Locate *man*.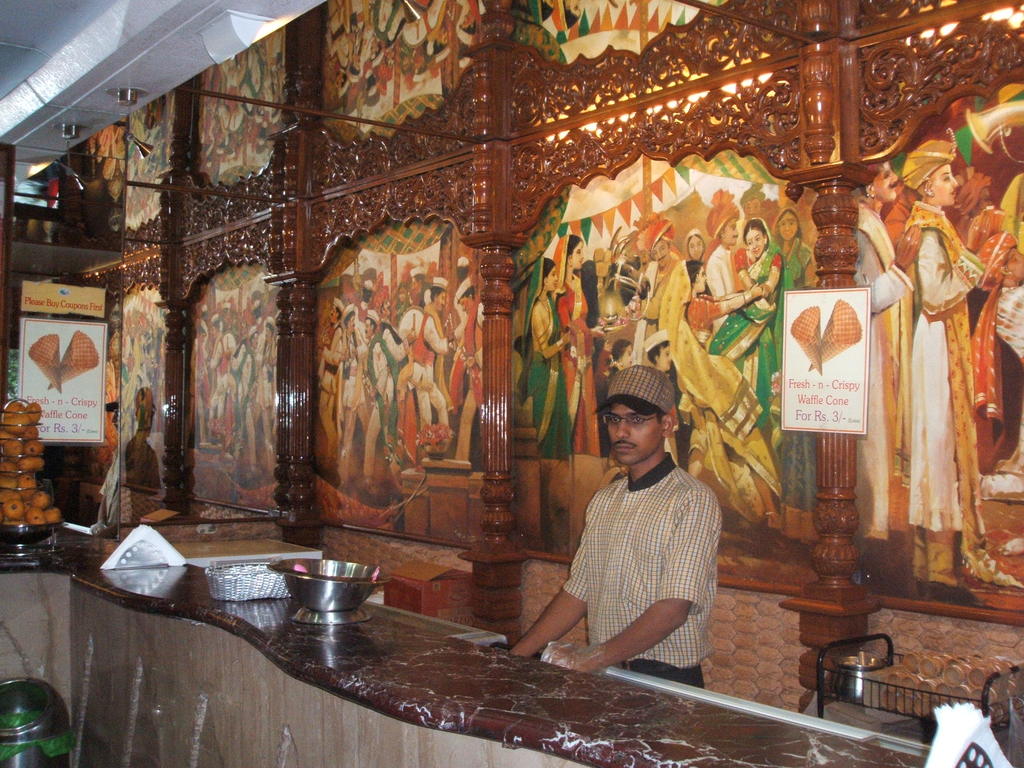
Bounding box: 191, 323, 212, 423.
